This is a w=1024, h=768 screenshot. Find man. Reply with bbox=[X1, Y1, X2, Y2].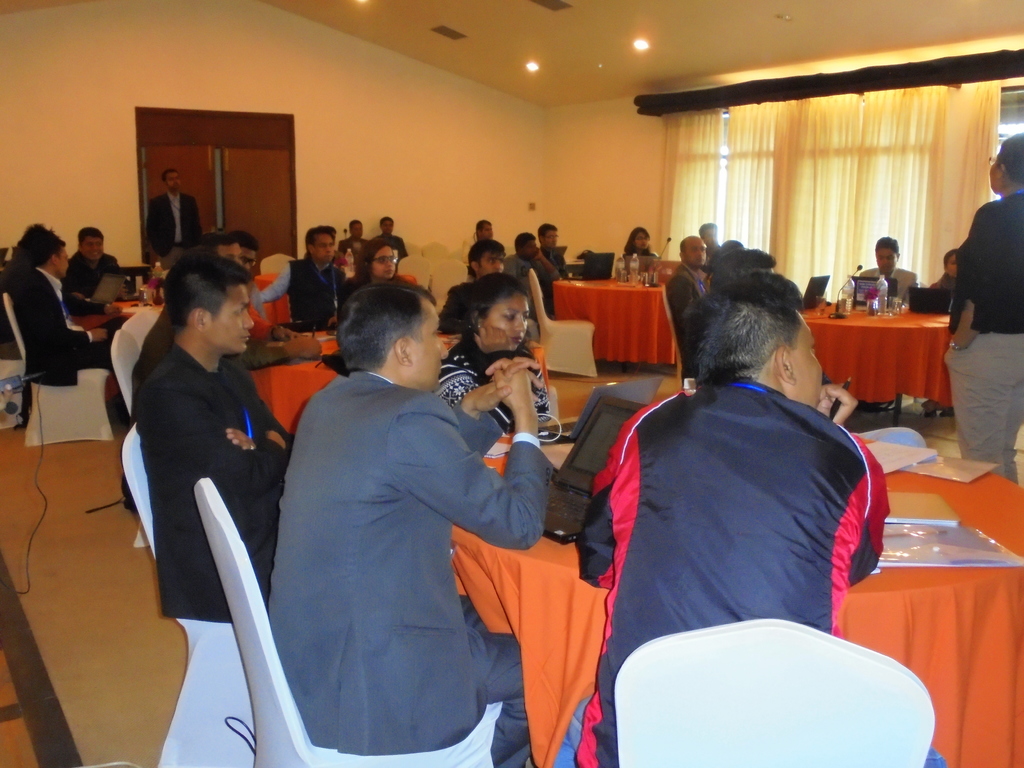
bbox=[656, 234, 703, 381].
